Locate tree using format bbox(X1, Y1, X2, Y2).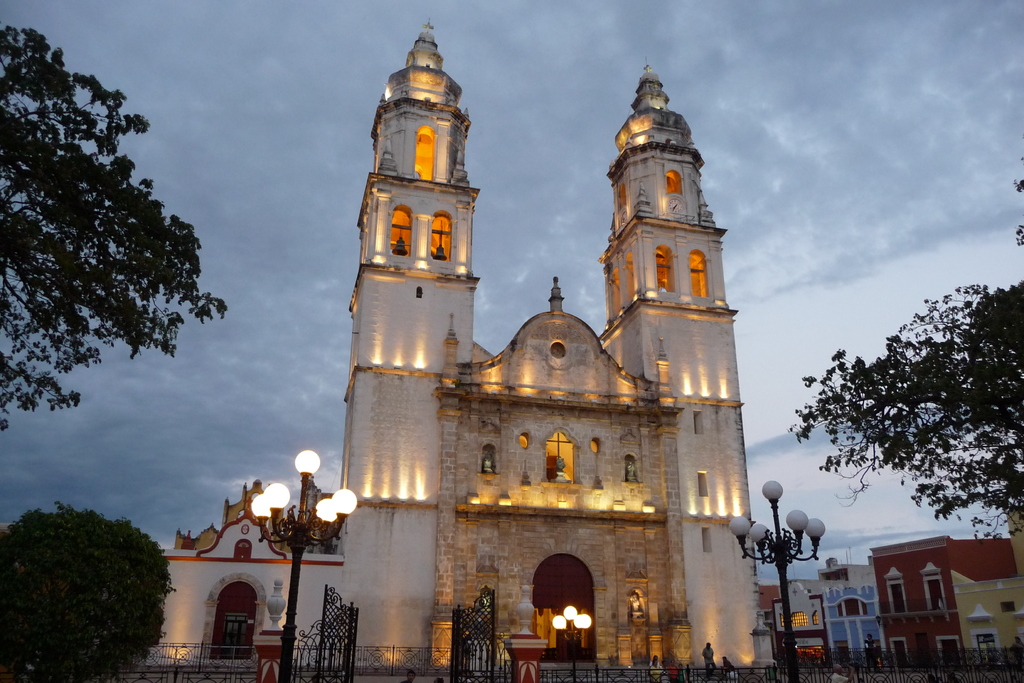
bbox(0, 25, 229, 443).
